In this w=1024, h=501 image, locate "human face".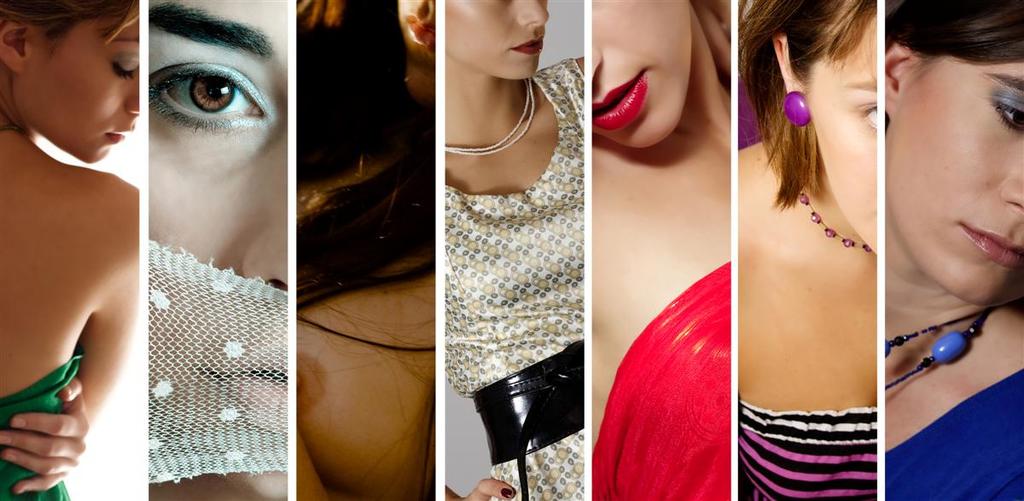
Bounding box: left=28, top=0, right=140, bottom=165.
